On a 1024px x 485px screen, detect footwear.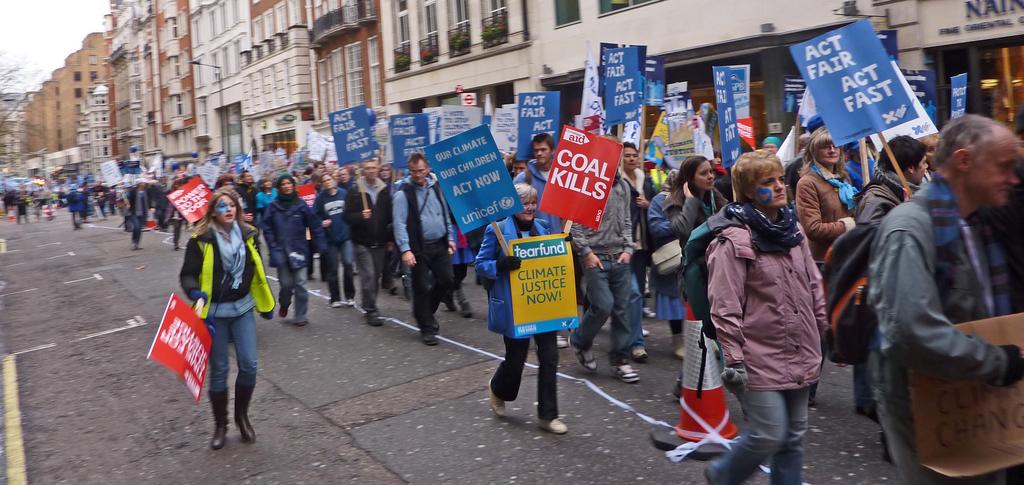
bbox=(570, 338, 596, 374).
